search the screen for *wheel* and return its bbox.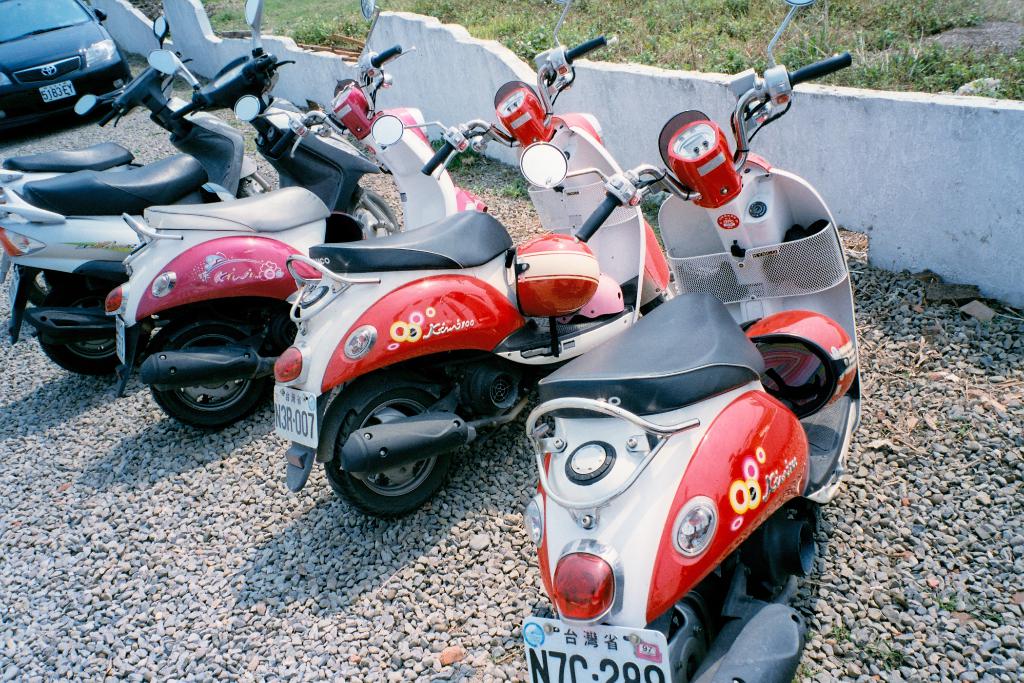
Found: 40, 286, 120, 373.
